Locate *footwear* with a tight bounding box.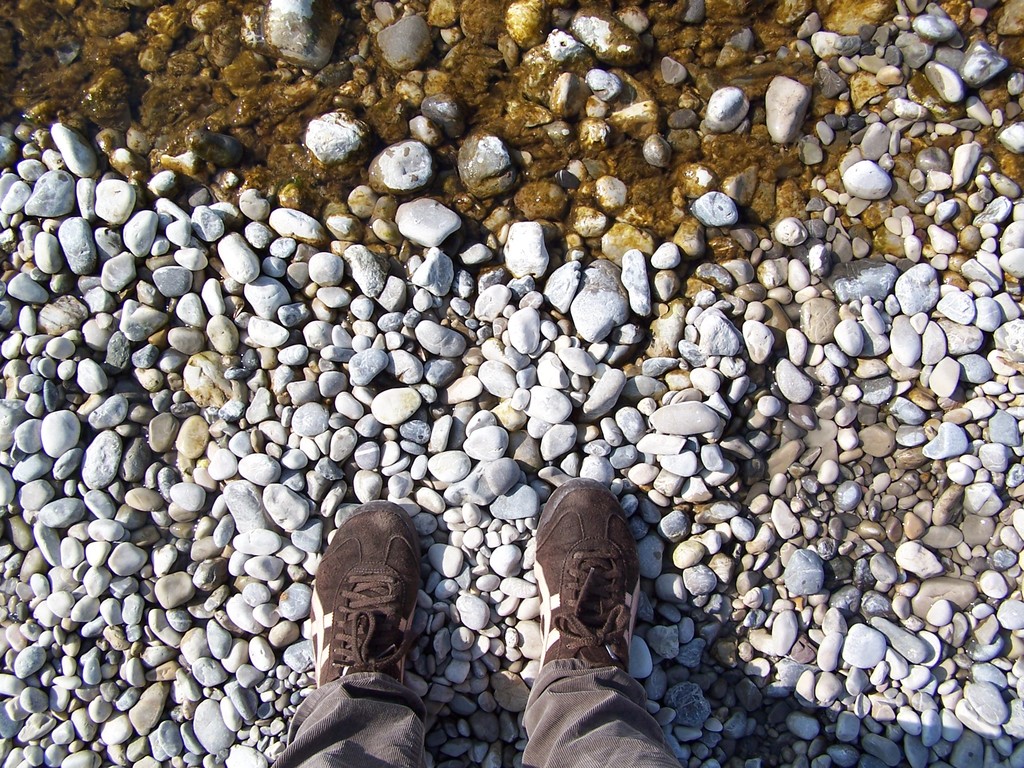
detection(301, 506, 423, 740).
